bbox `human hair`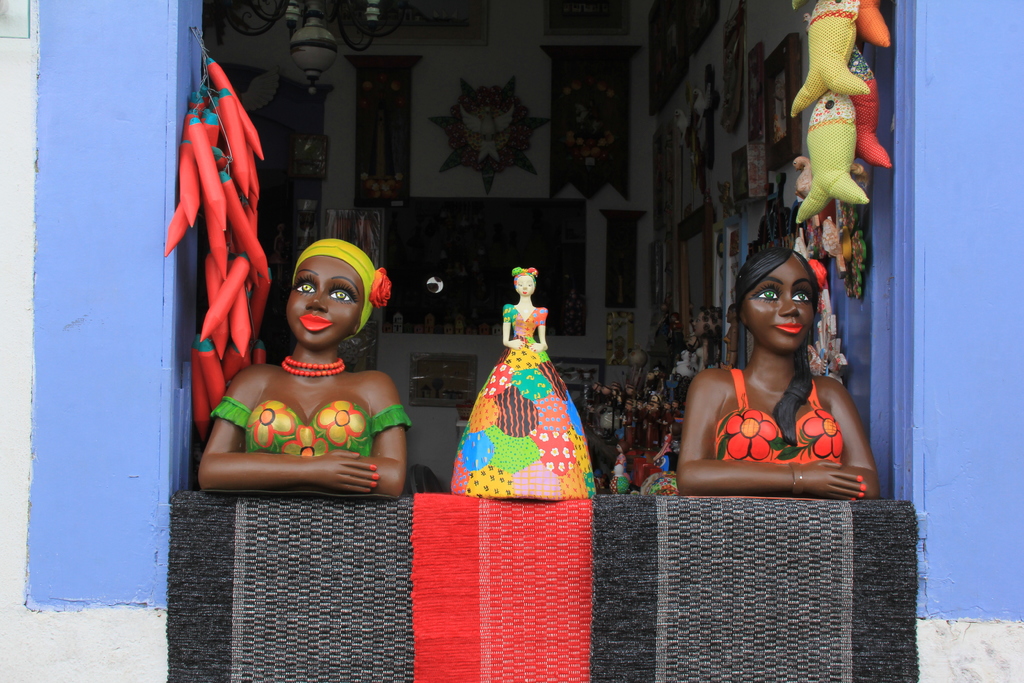
Rect(737, 246, 819, 447)
